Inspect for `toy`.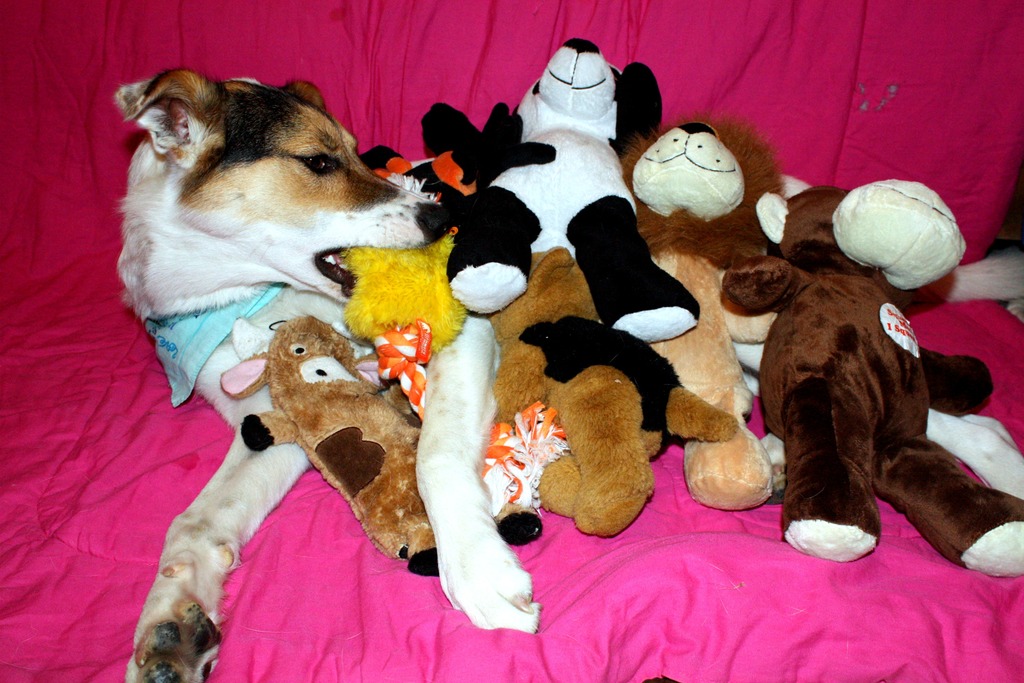
Inspection: [x1=709, y1=177, x2=1023, y2=573].
